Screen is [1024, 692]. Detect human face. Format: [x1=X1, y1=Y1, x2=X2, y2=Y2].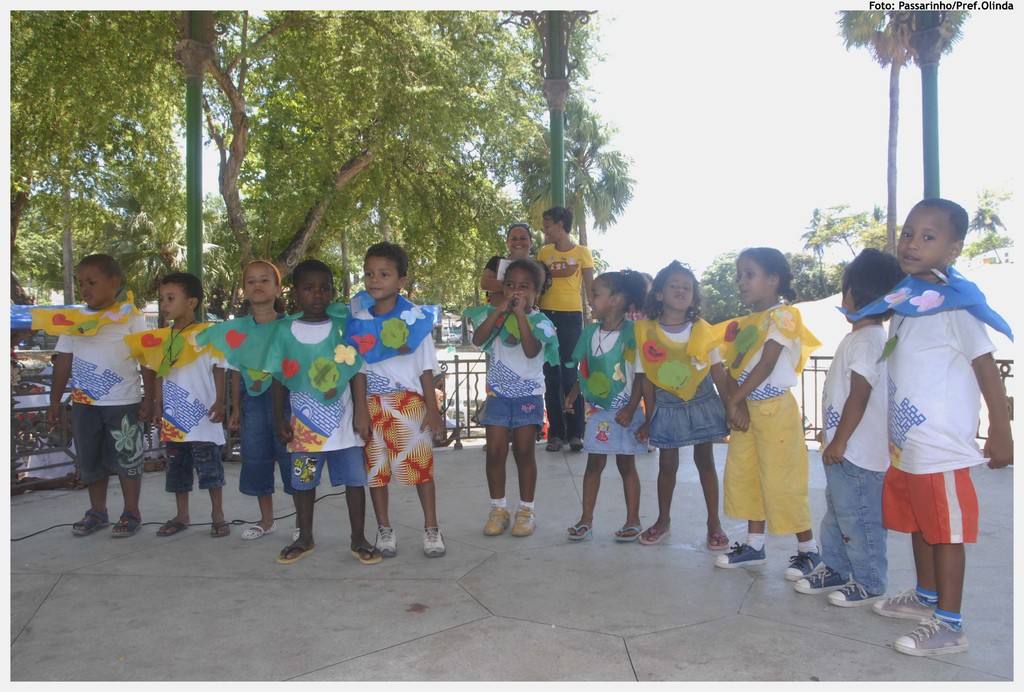
[x1=72, y1=264, x2=111, y2=312].
